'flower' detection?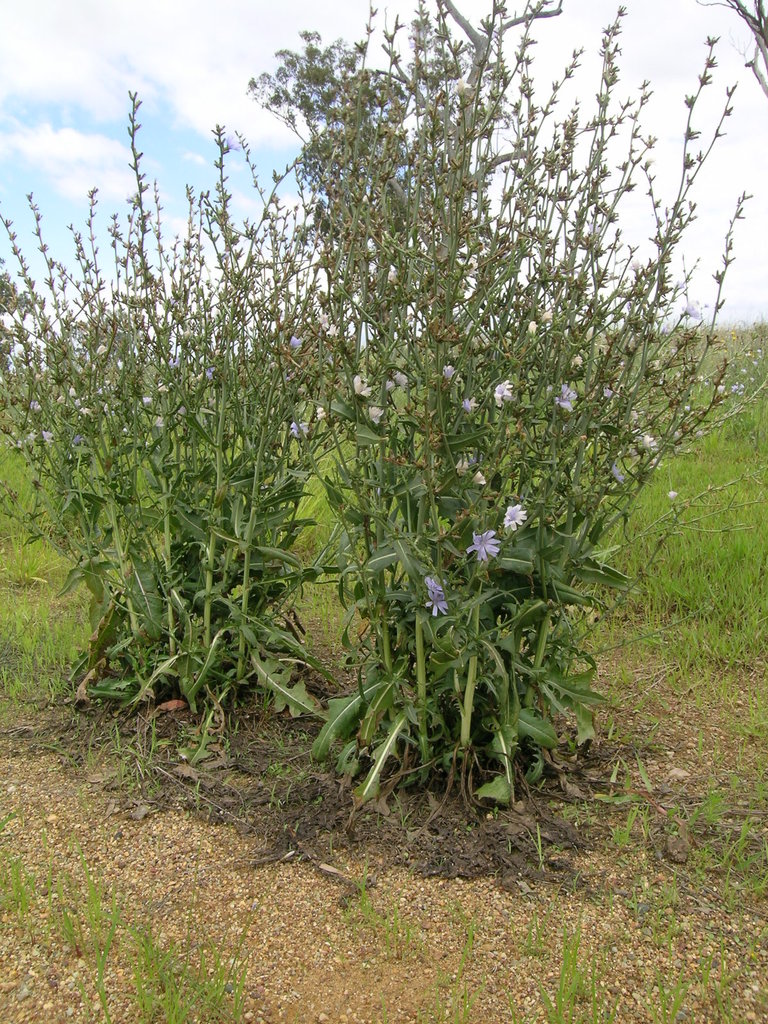
bbox=(683, 299, 707, 321)
